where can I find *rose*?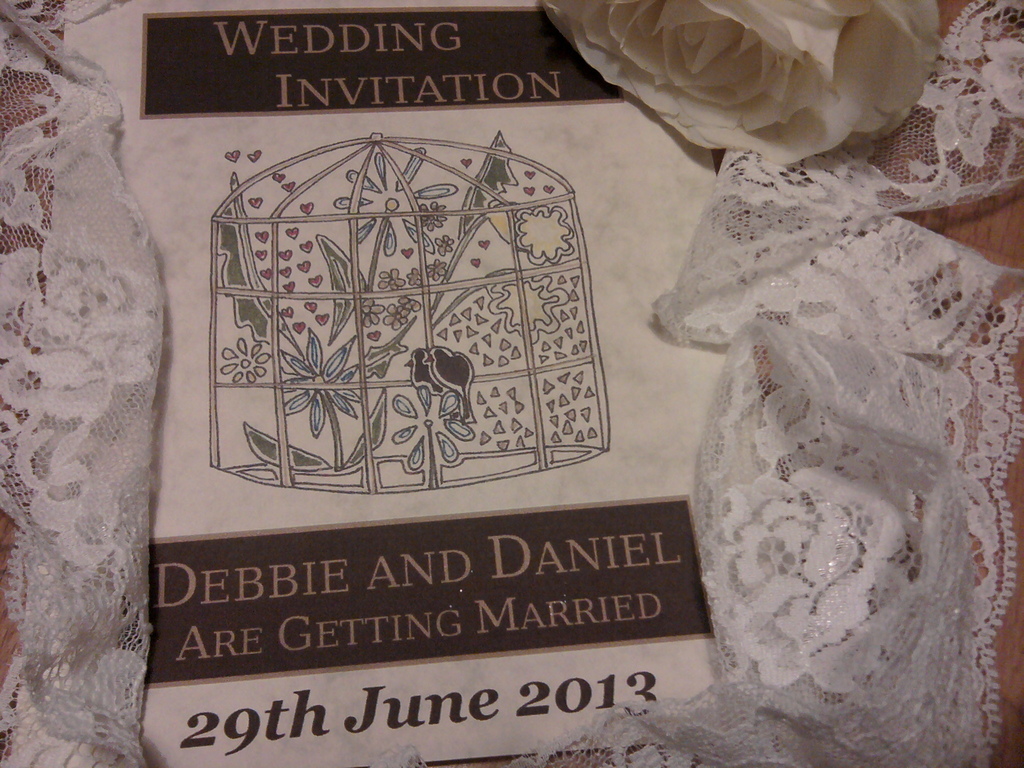
You can find it at 536/0/941/167.
